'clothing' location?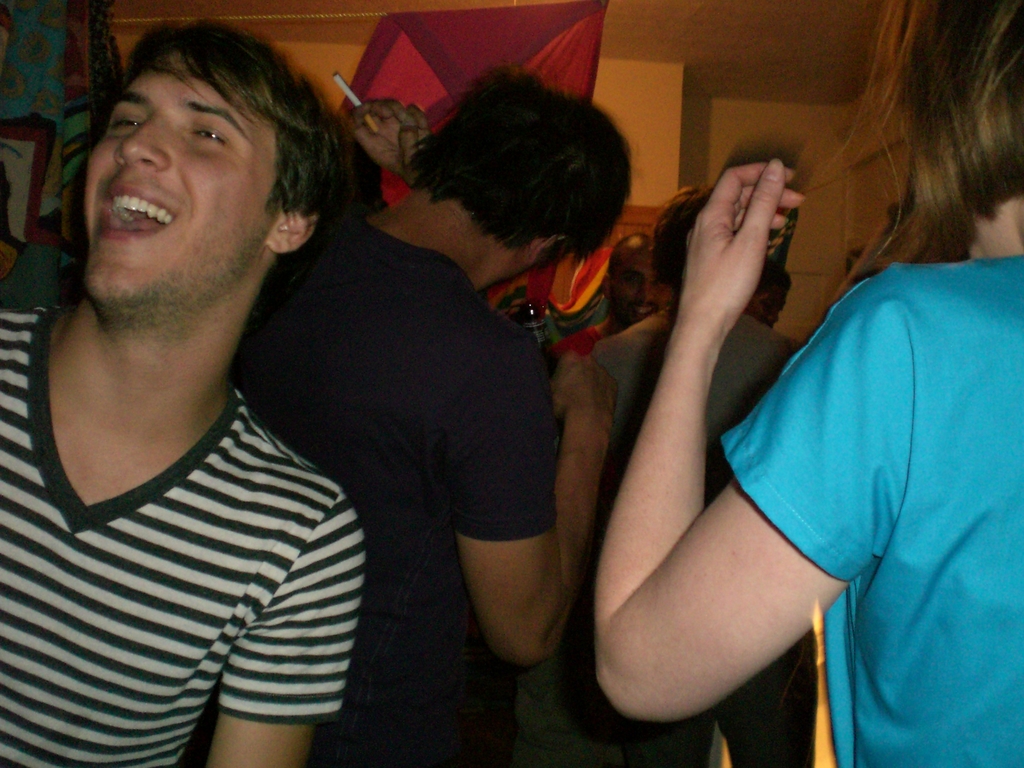
bbox(0, 294, 376, 767)
